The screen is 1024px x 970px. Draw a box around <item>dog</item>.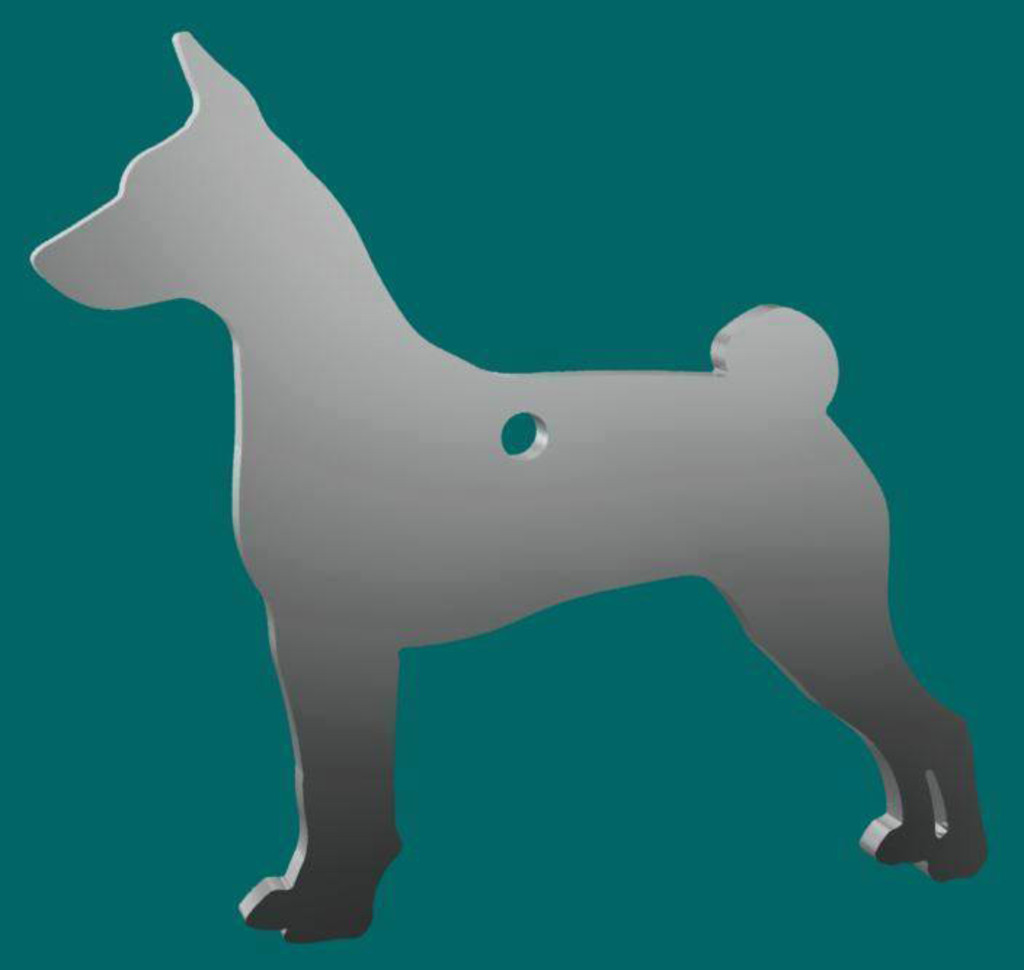
box=[28, 31, 992, 944].
